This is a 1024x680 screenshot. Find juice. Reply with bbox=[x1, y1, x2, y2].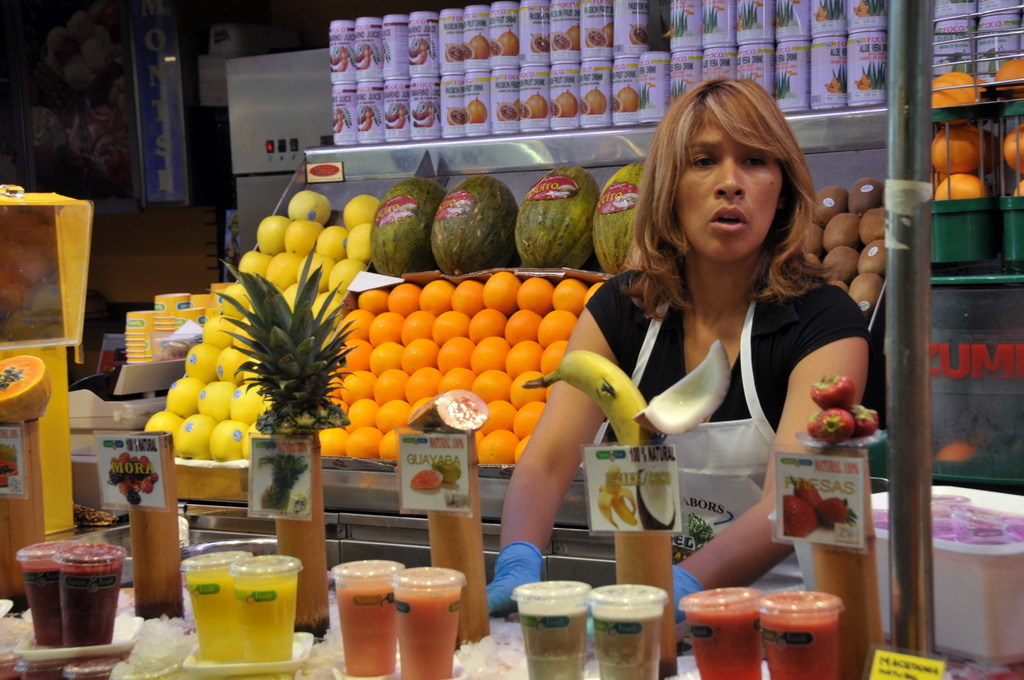
bbox=[185, 578, 238, 661].
